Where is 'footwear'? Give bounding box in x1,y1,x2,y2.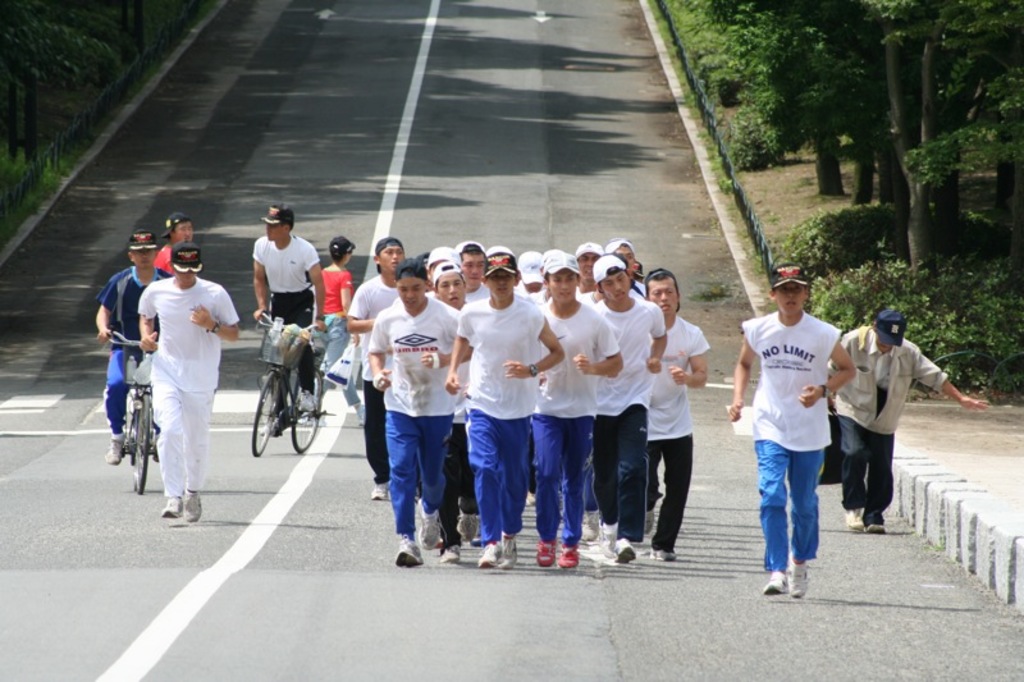
151,439,163,457.
